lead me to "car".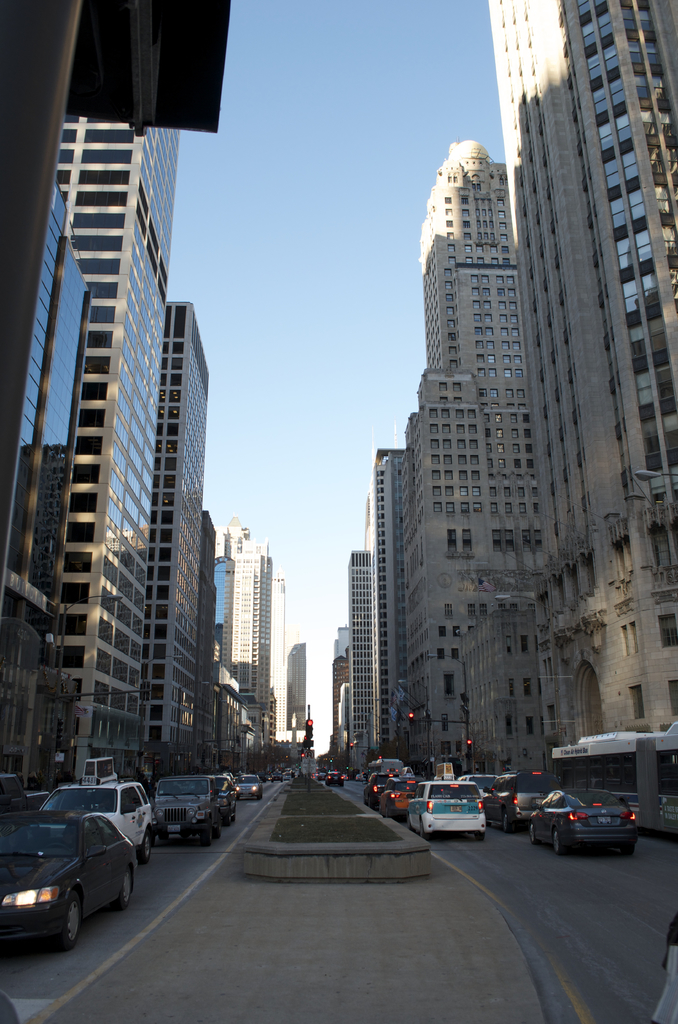
Lead to crop(233, 776, 263, 801).
